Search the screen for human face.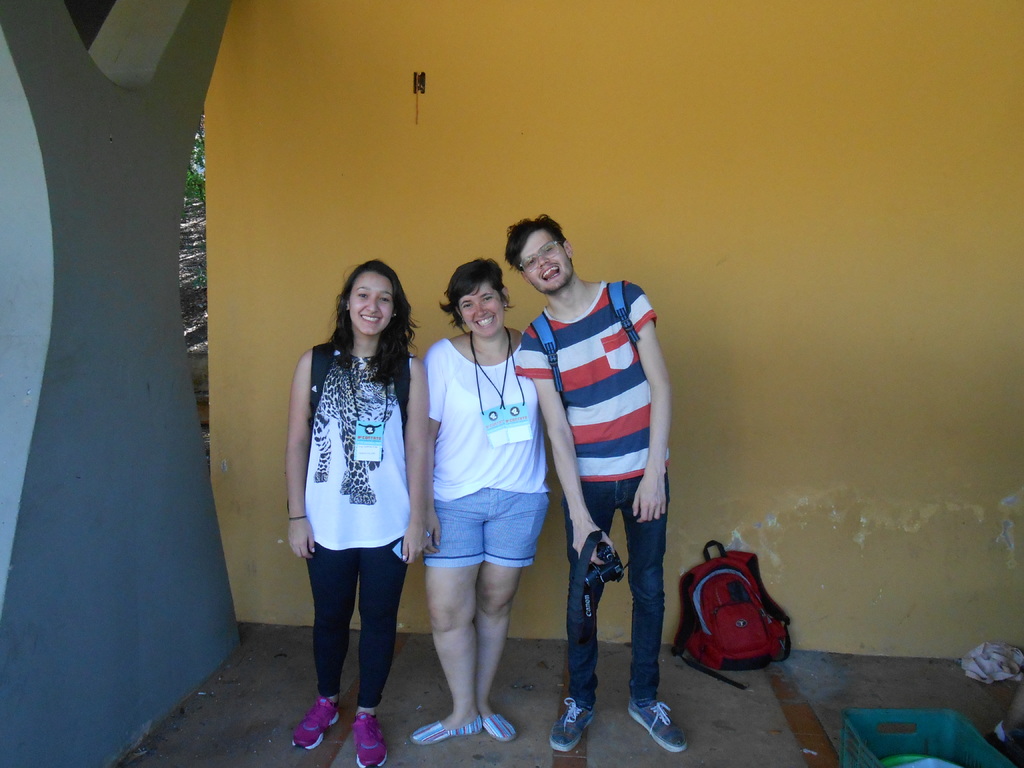
Found at [456,278,508,334].
